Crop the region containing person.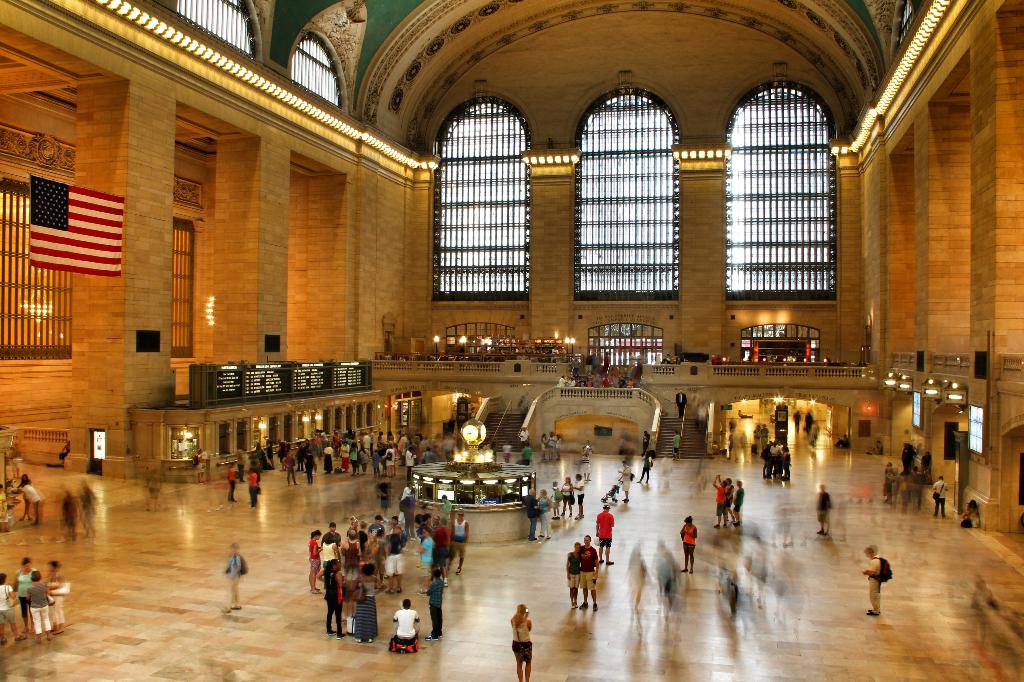
Crop region: crop(557, 372, 566, 388).
